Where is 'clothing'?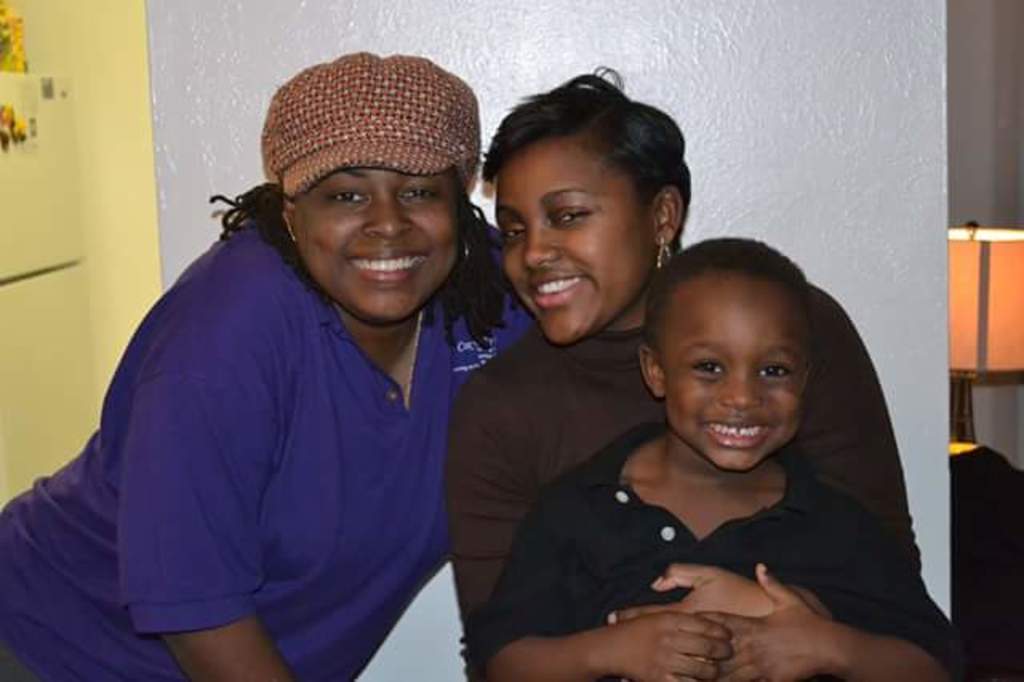
Rect(35, 179, 504, 655).
